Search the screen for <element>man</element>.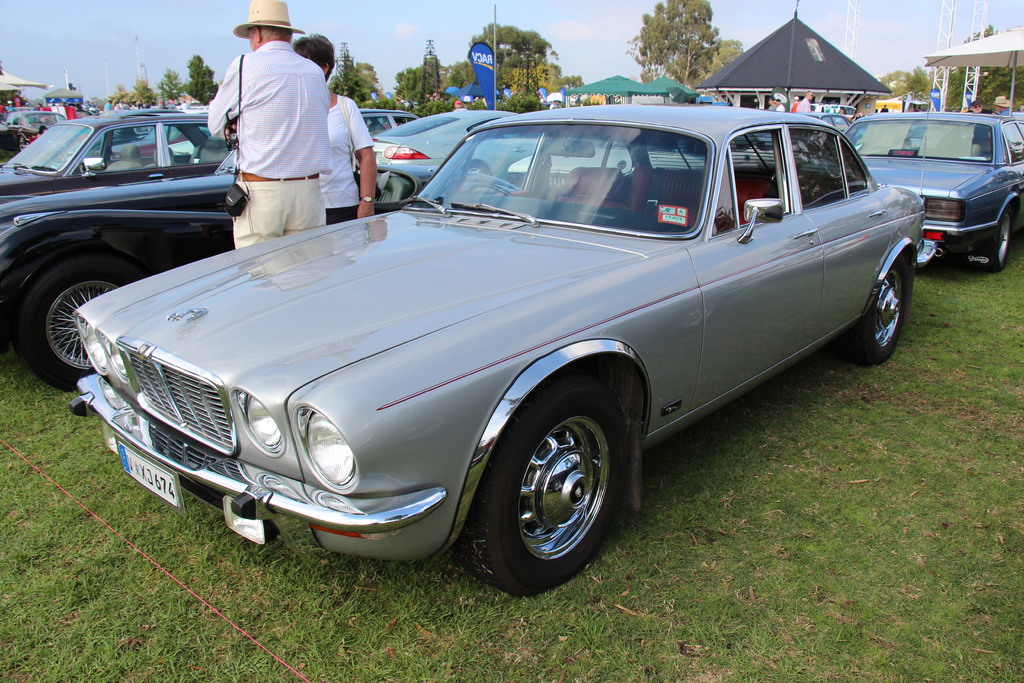
Found at x1=792 y1=92 x2=812 y2=113.
